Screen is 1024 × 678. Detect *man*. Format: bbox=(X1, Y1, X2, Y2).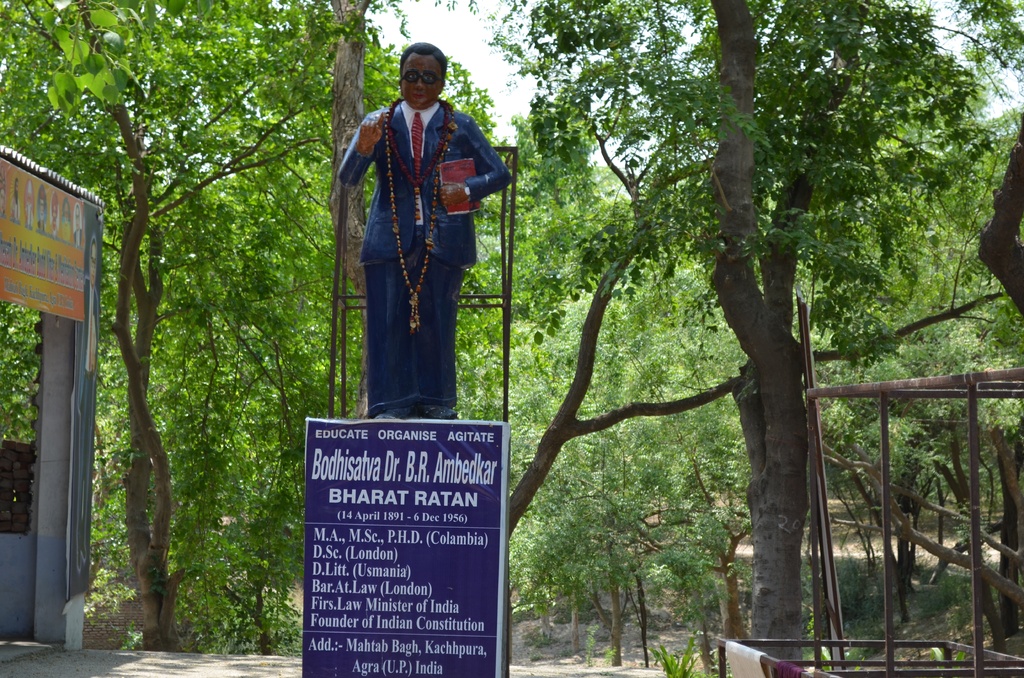
bbox=(339, 41, 494, 487).
